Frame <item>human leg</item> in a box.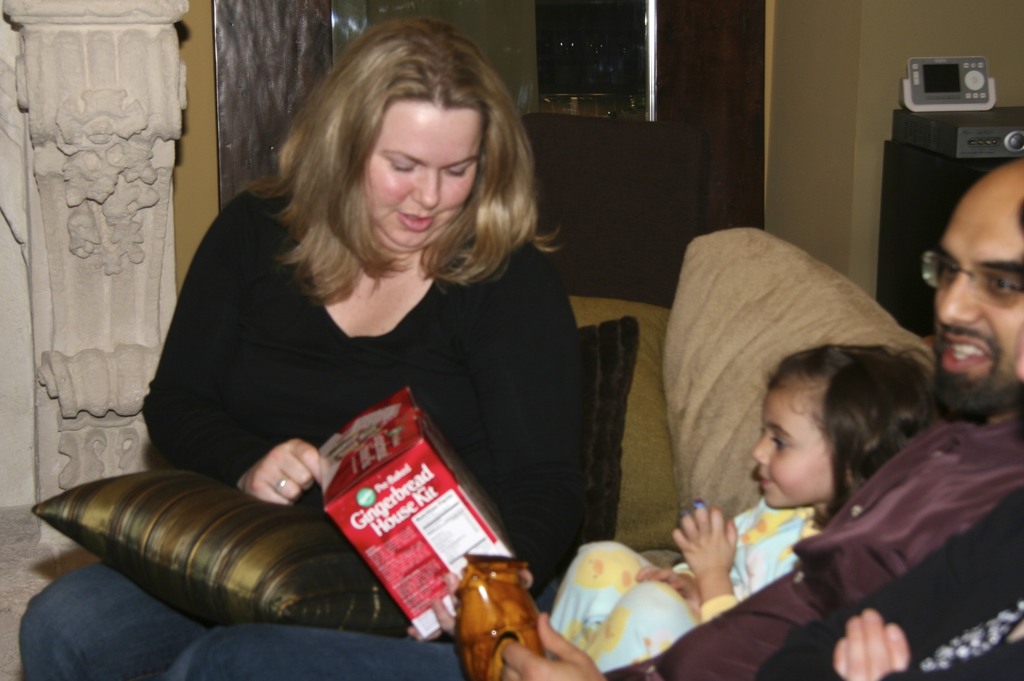
(x1=552, y1=538, x2=653, y2=650).
